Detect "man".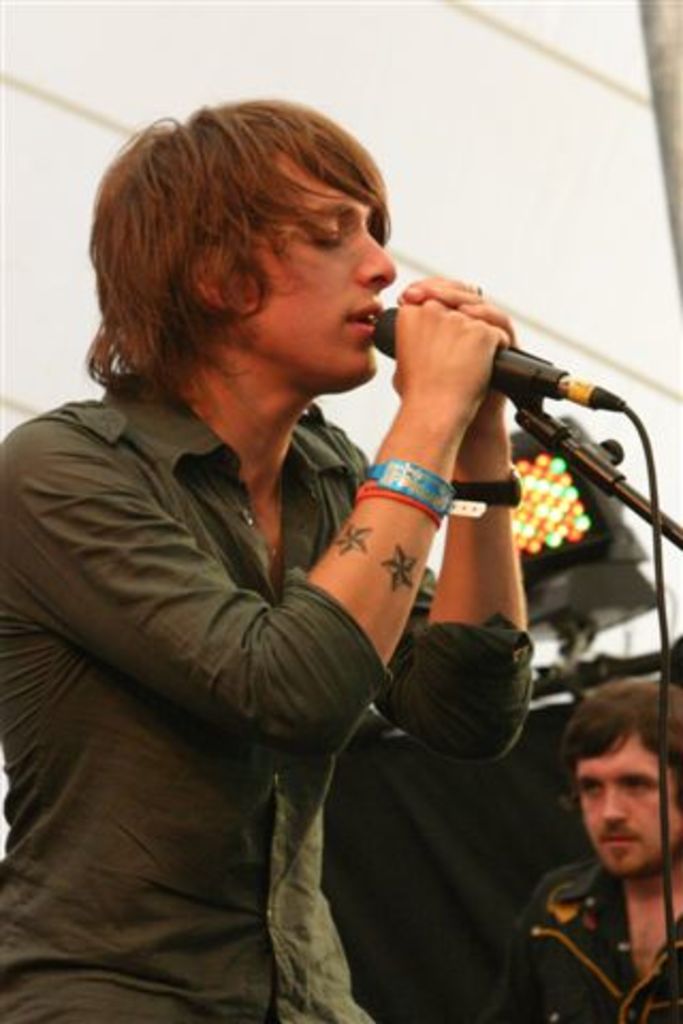
Detected at locate(487, 668, 682, 1022).
